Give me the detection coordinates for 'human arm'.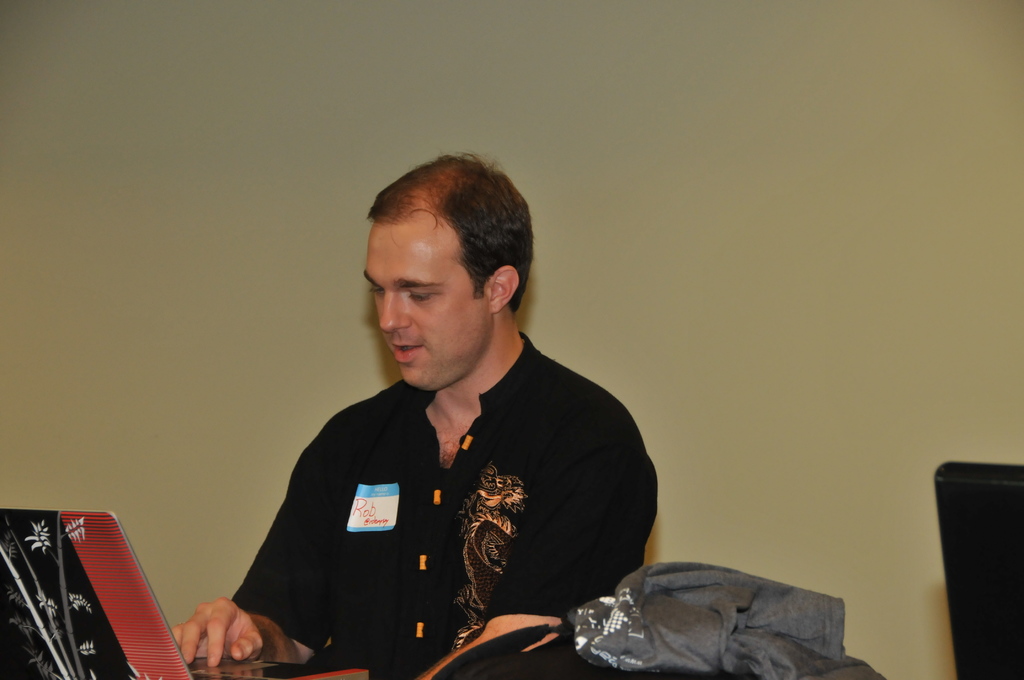
box(422, 380, 653, 679).
